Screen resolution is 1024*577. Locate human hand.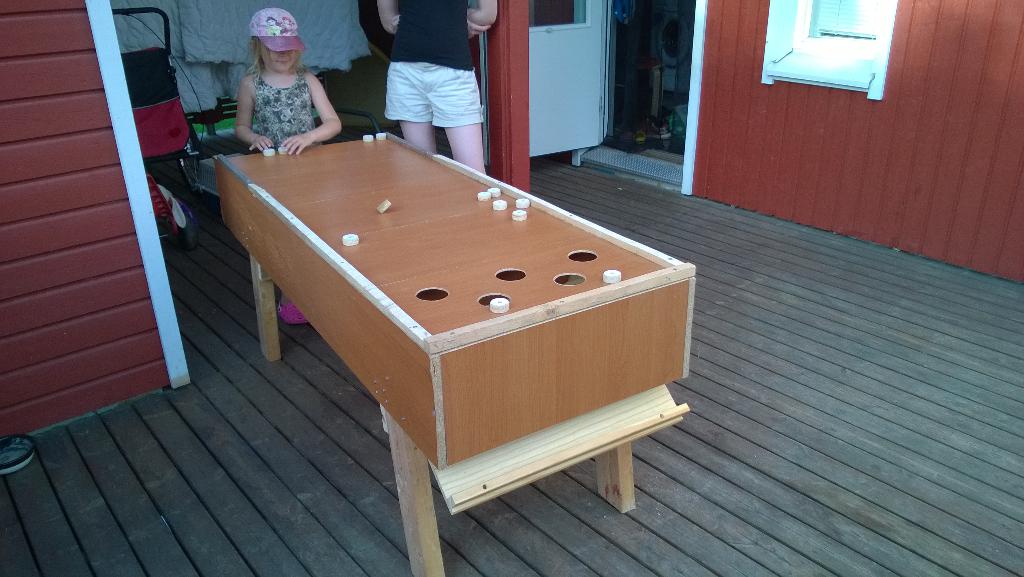
[x1=246, y1=133, x2=273, y2=156].
